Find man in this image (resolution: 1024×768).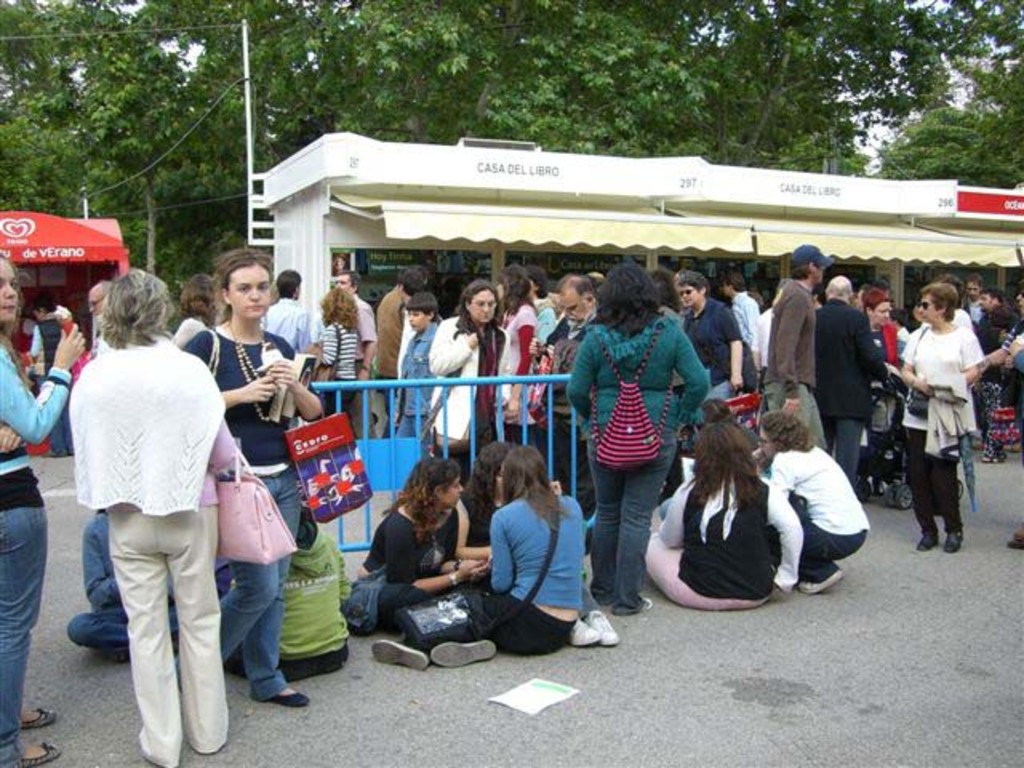
x1=530, y1=274, x2=598, y2=550.
